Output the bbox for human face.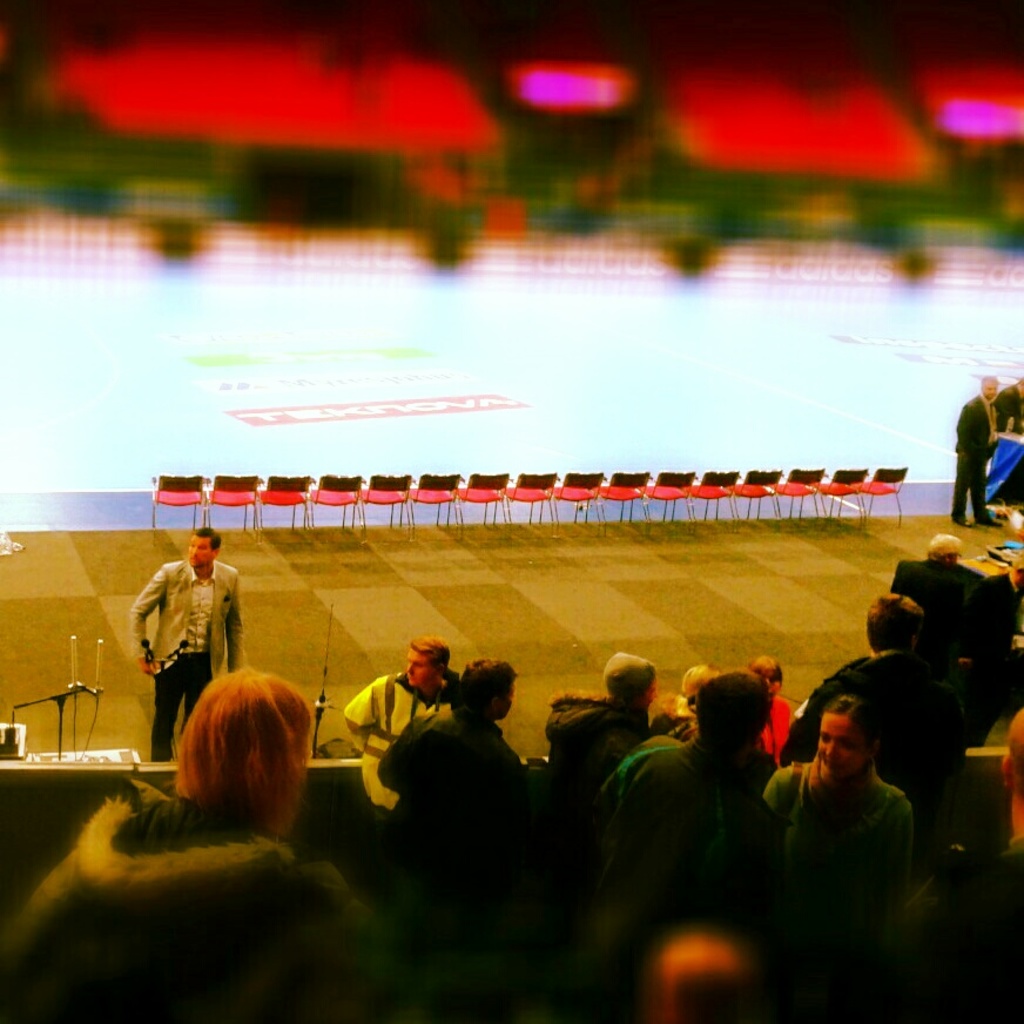
(815,715,868,781).
